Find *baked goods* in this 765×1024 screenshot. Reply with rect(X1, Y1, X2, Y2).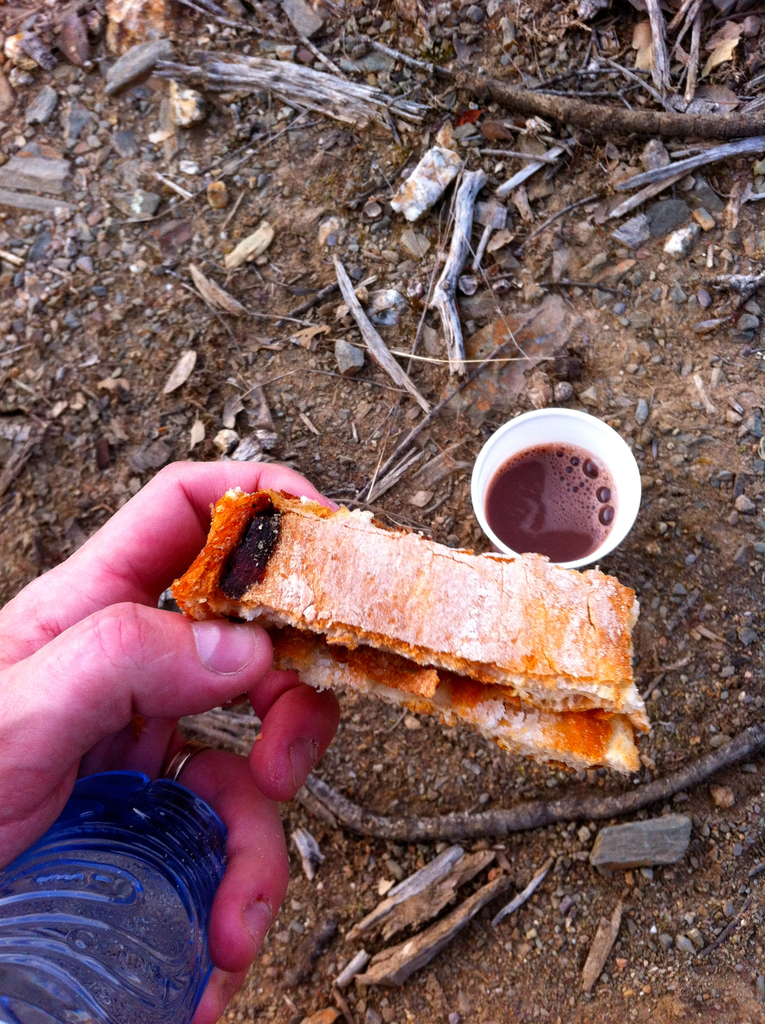
rect(156, 483, 646, 777).
